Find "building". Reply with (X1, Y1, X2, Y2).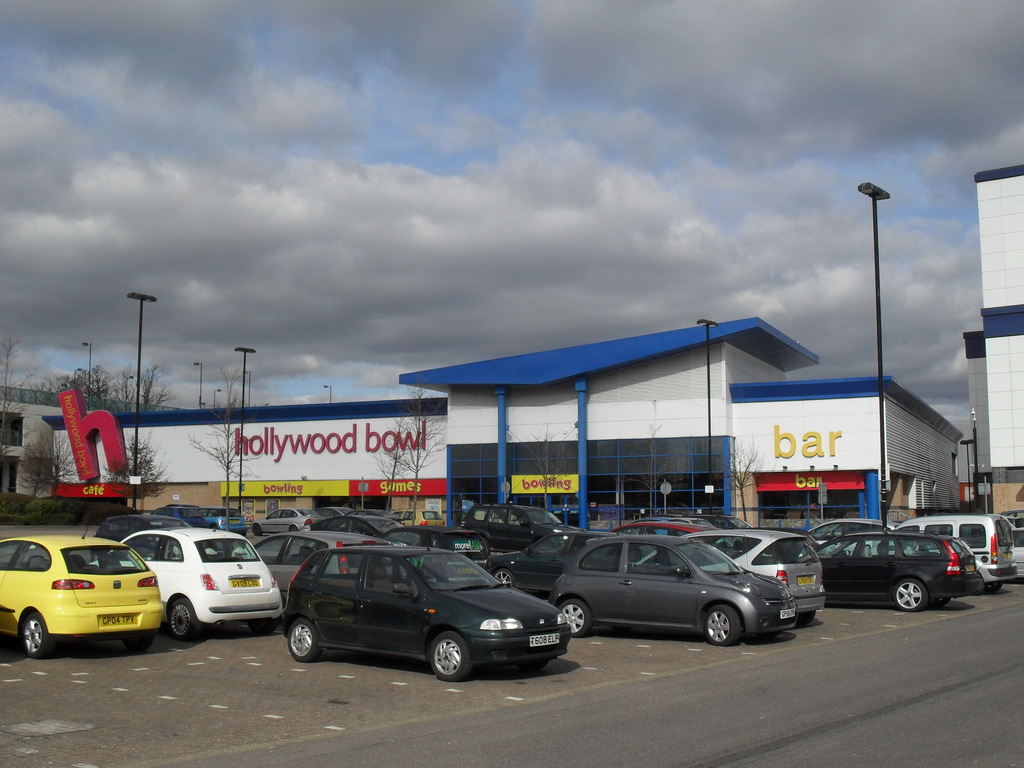
(2, 317, 960, 518).
